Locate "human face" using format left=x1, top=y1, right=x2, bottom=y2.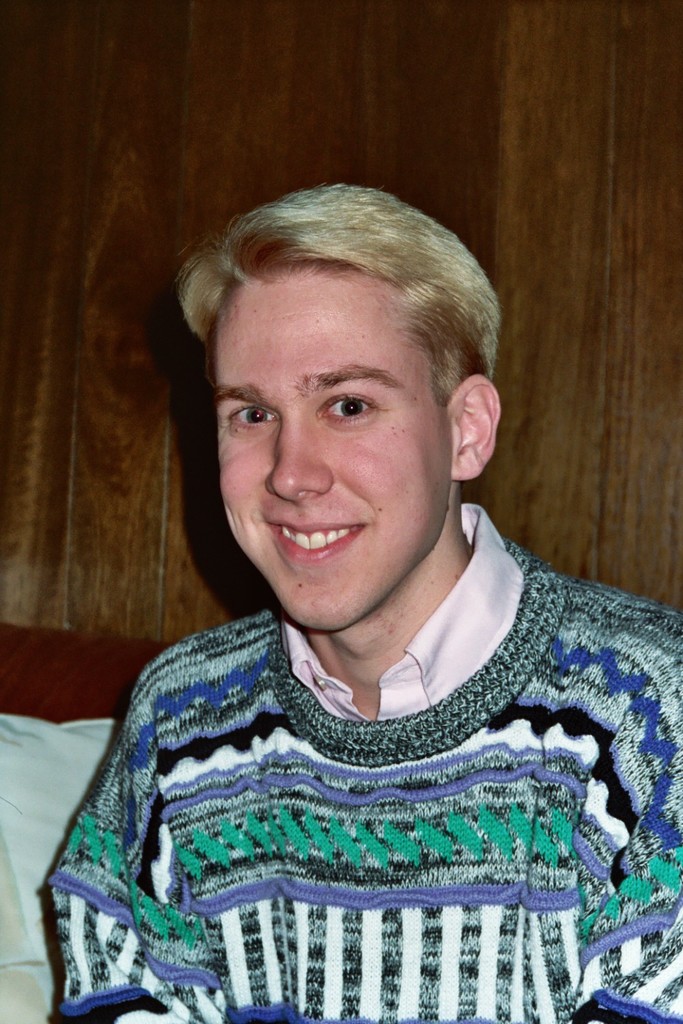
left=217, top=268, right=450, bottom=626.
